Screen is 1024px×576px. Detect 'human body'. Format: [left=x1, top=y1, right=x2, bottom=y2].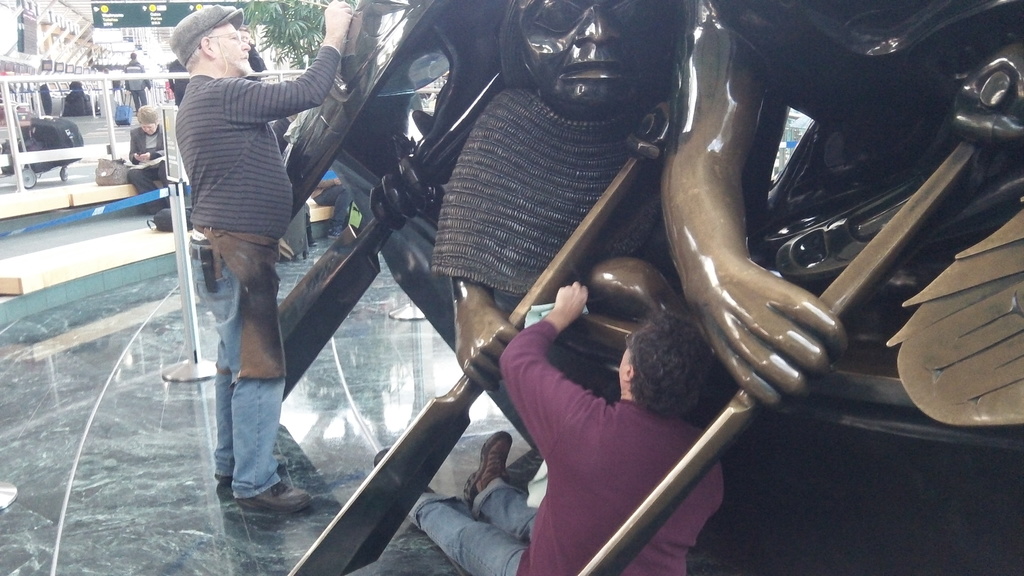
[left=120, top=55, right=148, bottom=110].
